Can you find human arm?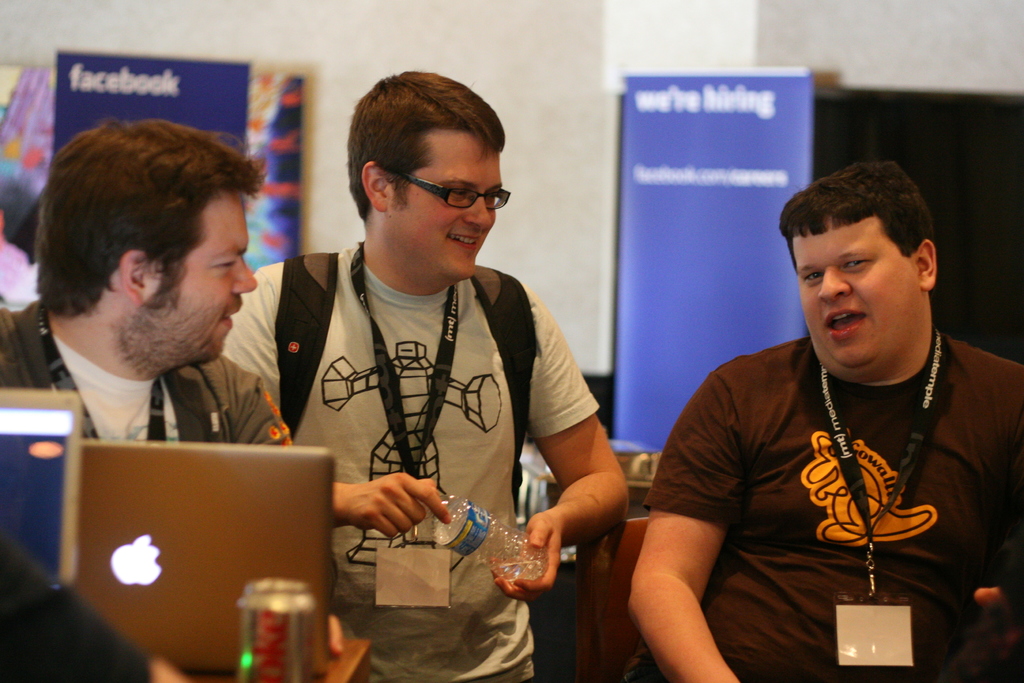
Yes, bounding box: (235,372,295,444).
